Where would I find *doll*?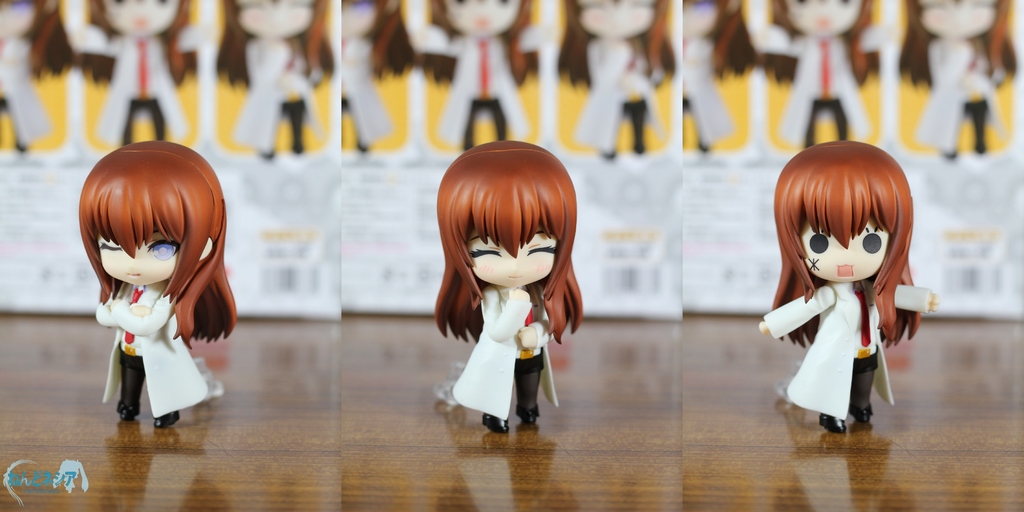
At l=744, t=0, r=883, b=159.
